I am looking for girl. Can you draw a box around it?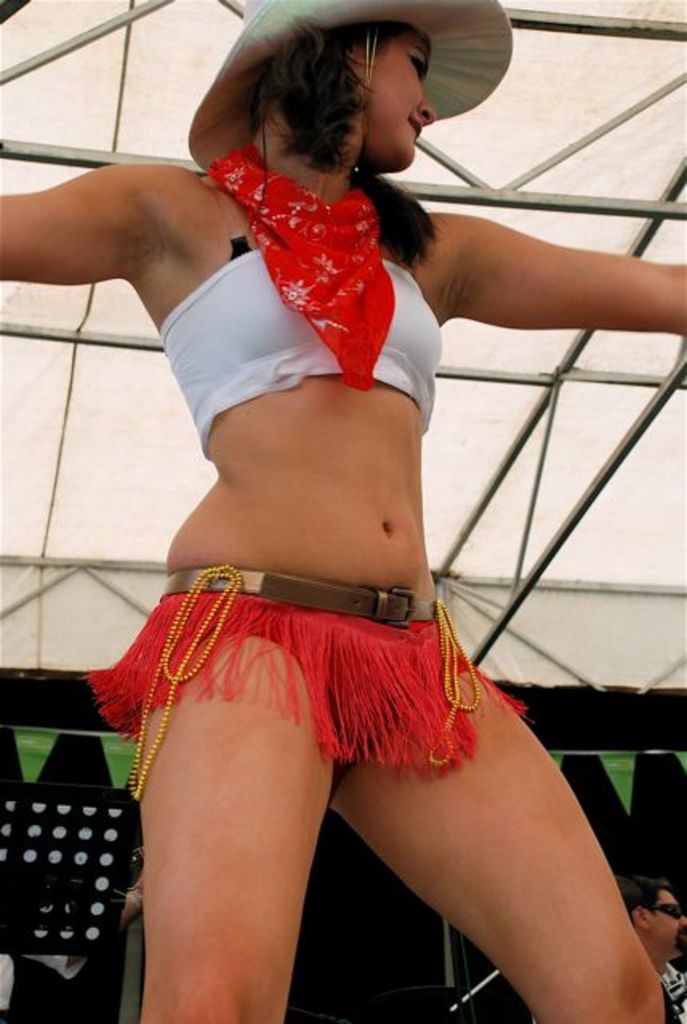
Sure, the bounding box is [0,0,685,1022].
